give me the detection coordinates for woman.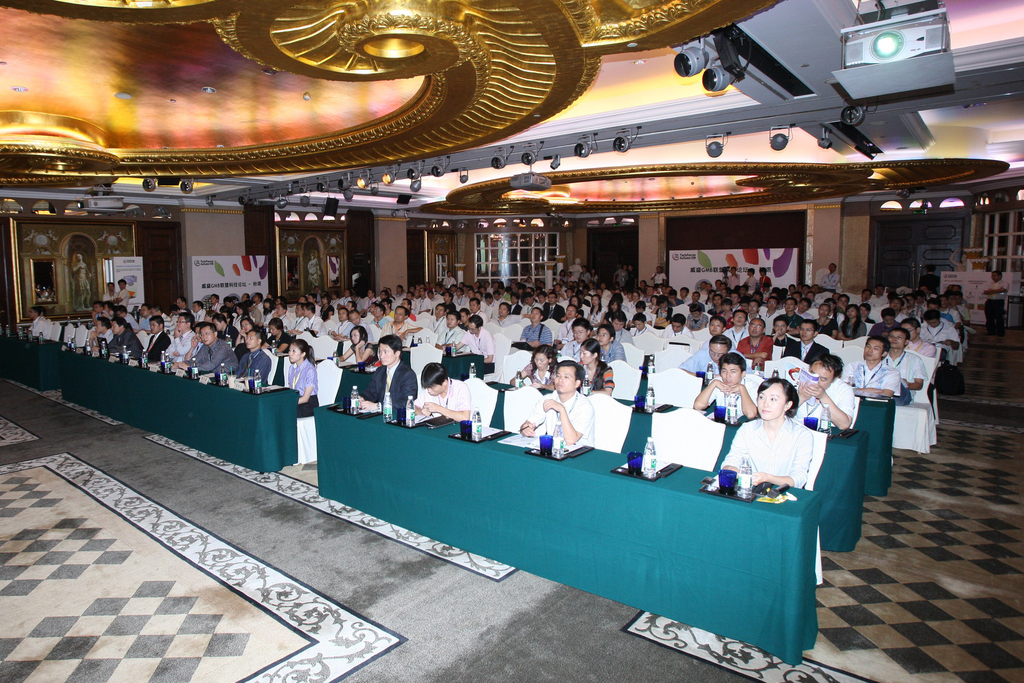
<bbox>837, 304, 870, 339</bbox>.
